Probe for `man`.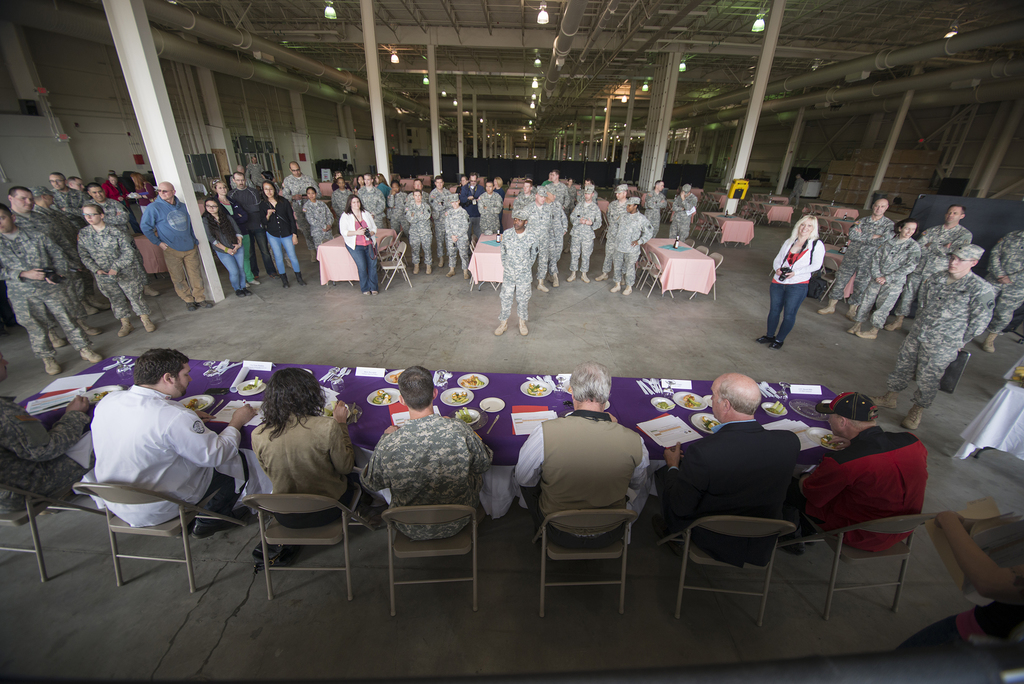
Probe result: 246, 154, 265, 186.
